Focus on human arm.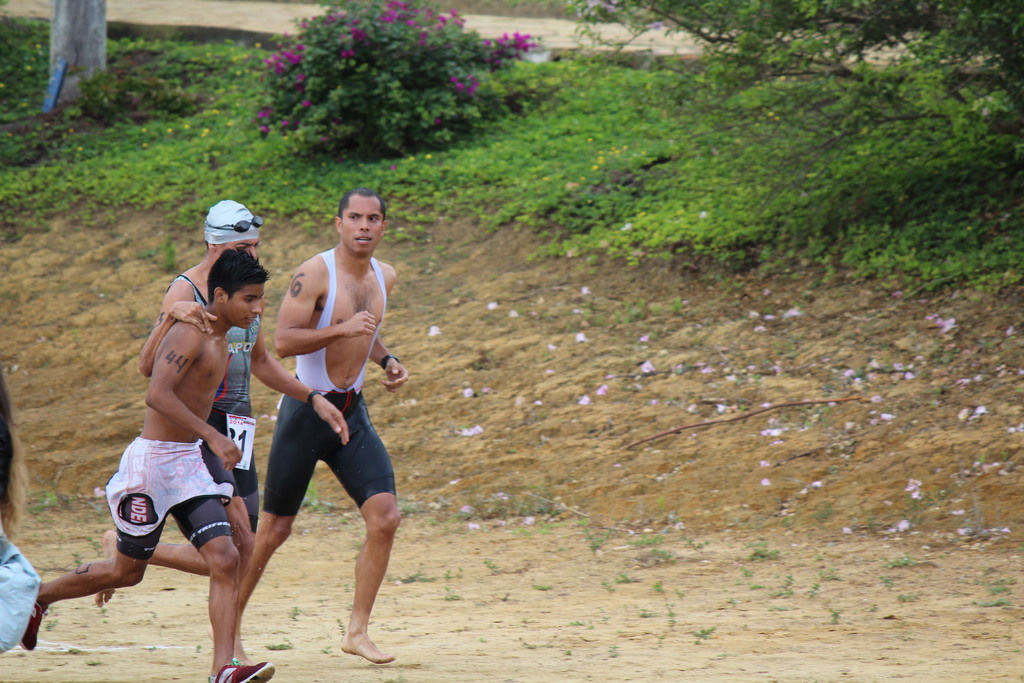
Focused at (252,318,348,447).
